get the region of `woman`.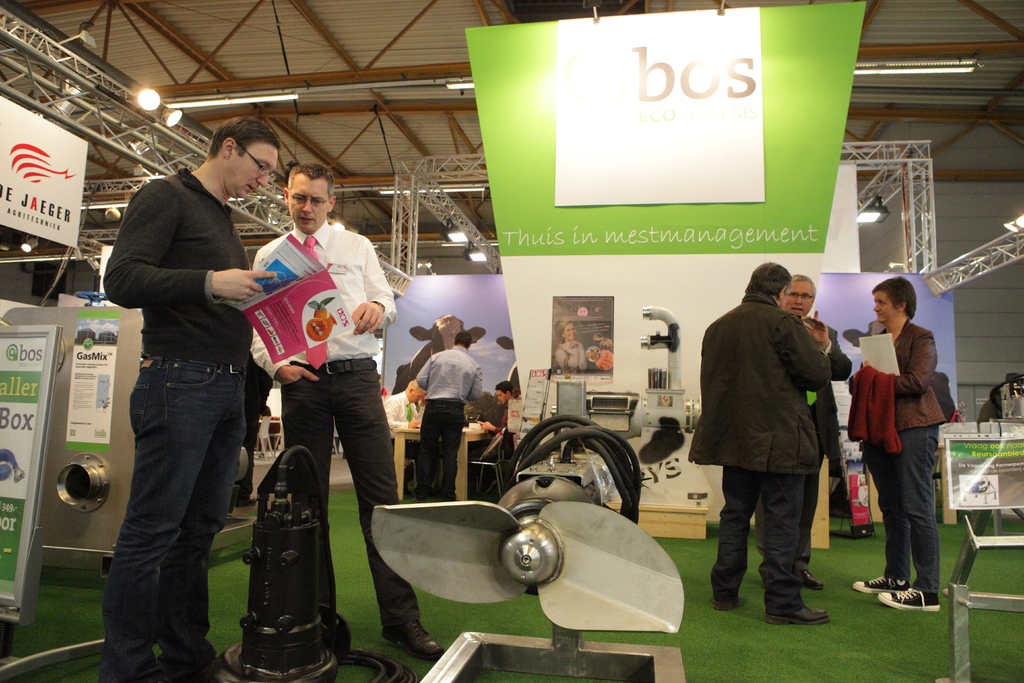
detection(555, 321, 589, 375).
